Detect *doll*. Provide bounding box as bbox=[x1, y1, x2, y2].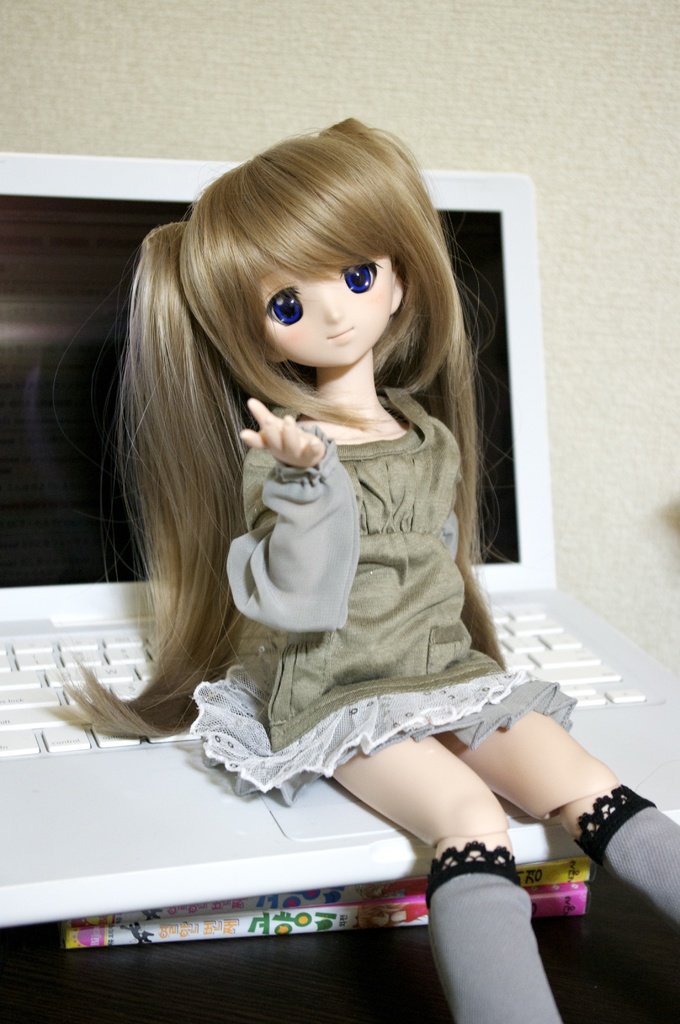
bbox=[52, 124, 679, 1023].
